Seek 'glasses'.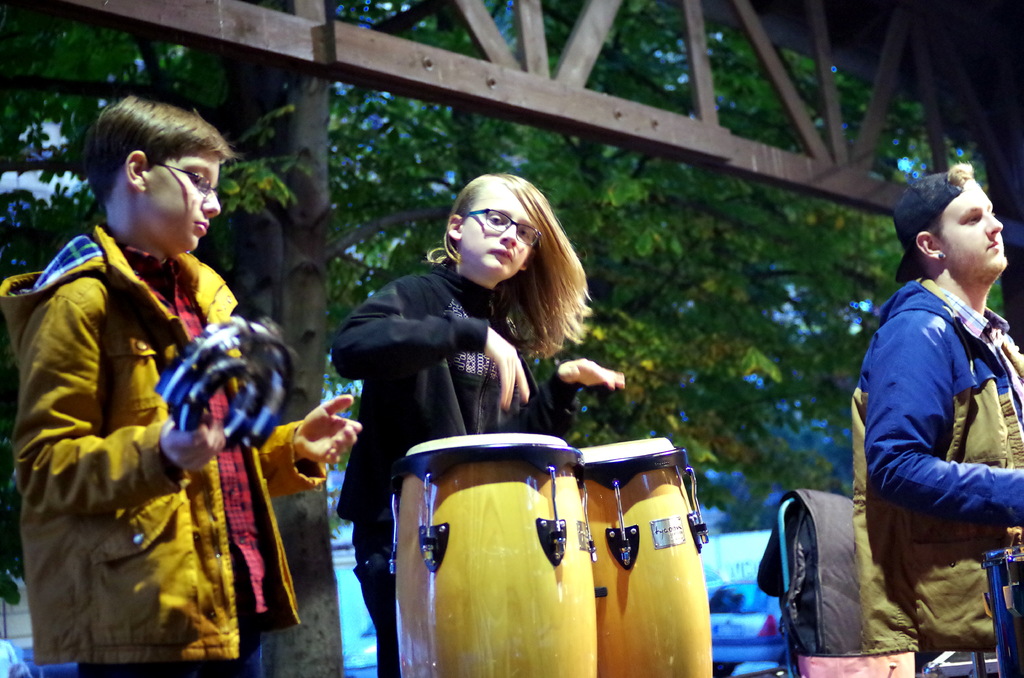
{"x1": 452, "y1": 202, "x2": 547, "y2": 246}.
